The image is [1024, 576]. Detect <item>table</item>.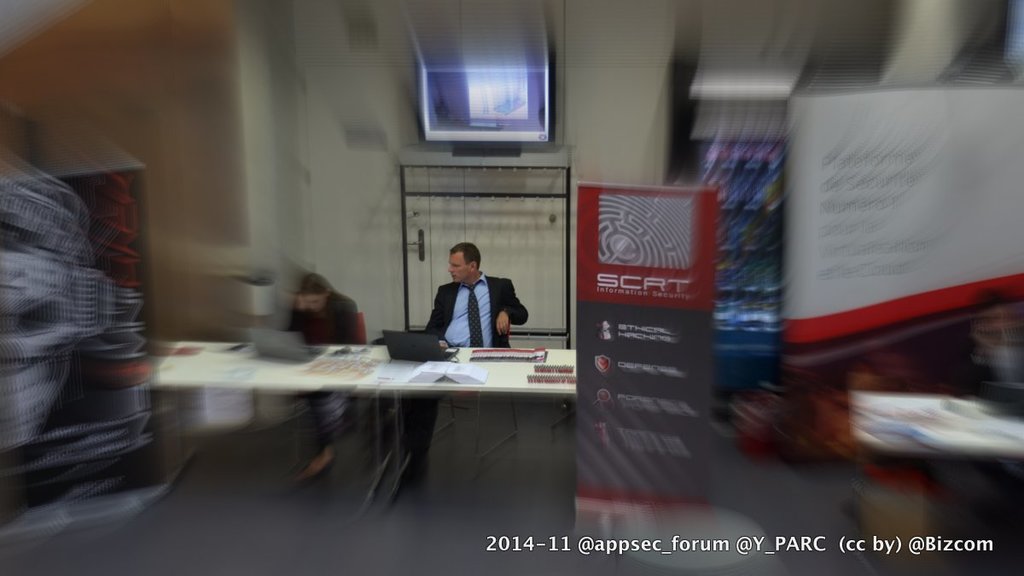
Detection: <bbox>383, 344, 583, 506</bbox>.
